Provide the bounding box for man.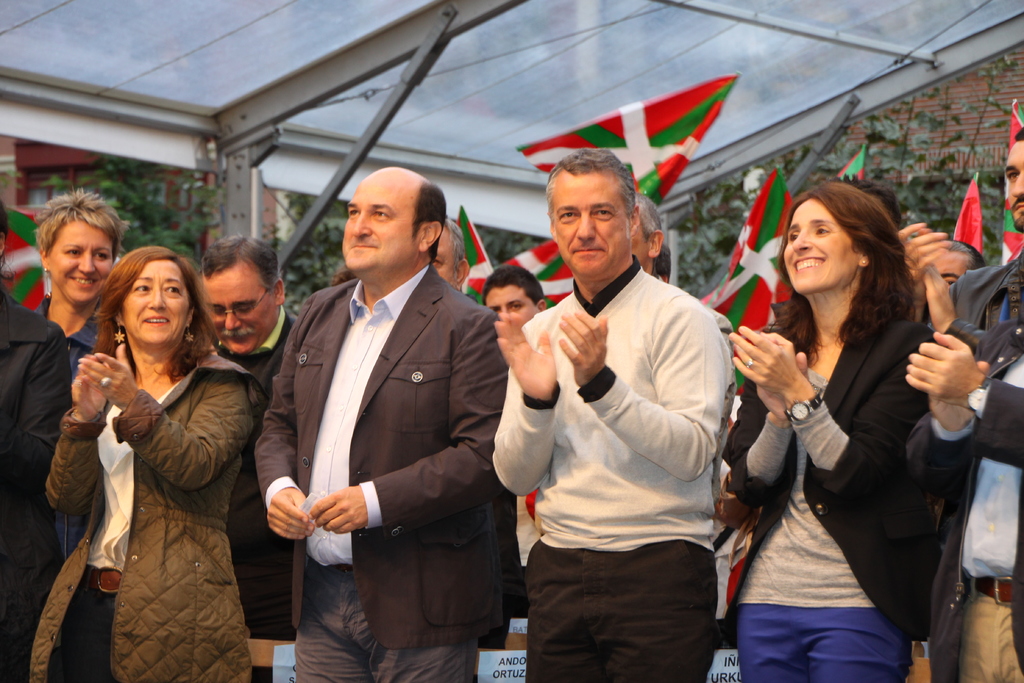
[918, 234, 988, 356].
